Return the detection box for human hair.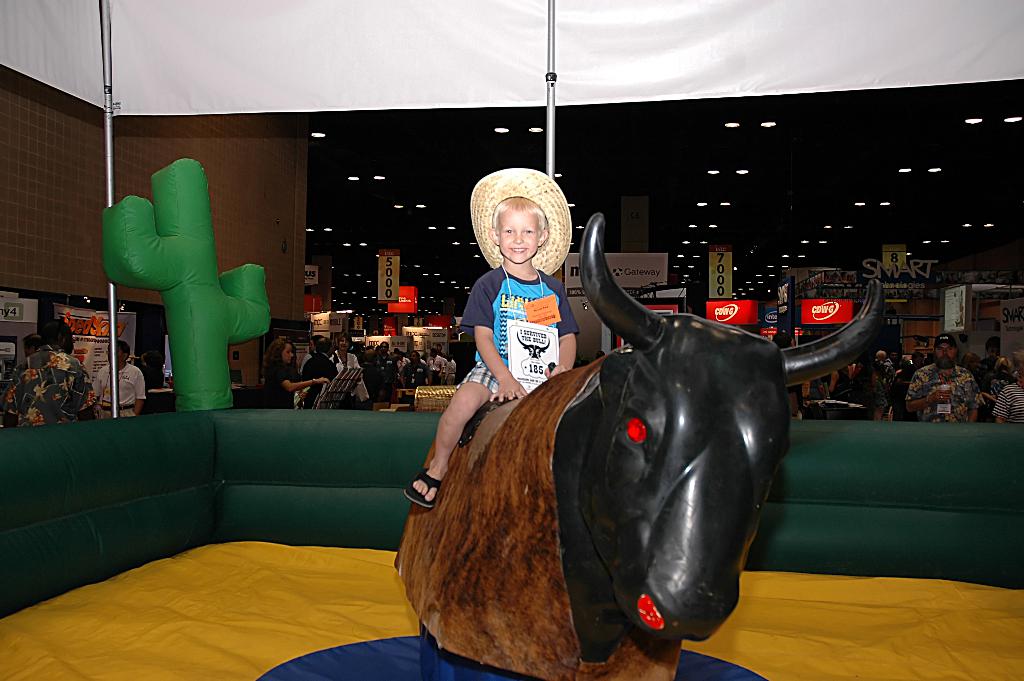
{"left": 961, "top": 353, "right": 982, "bottom": 370}.
